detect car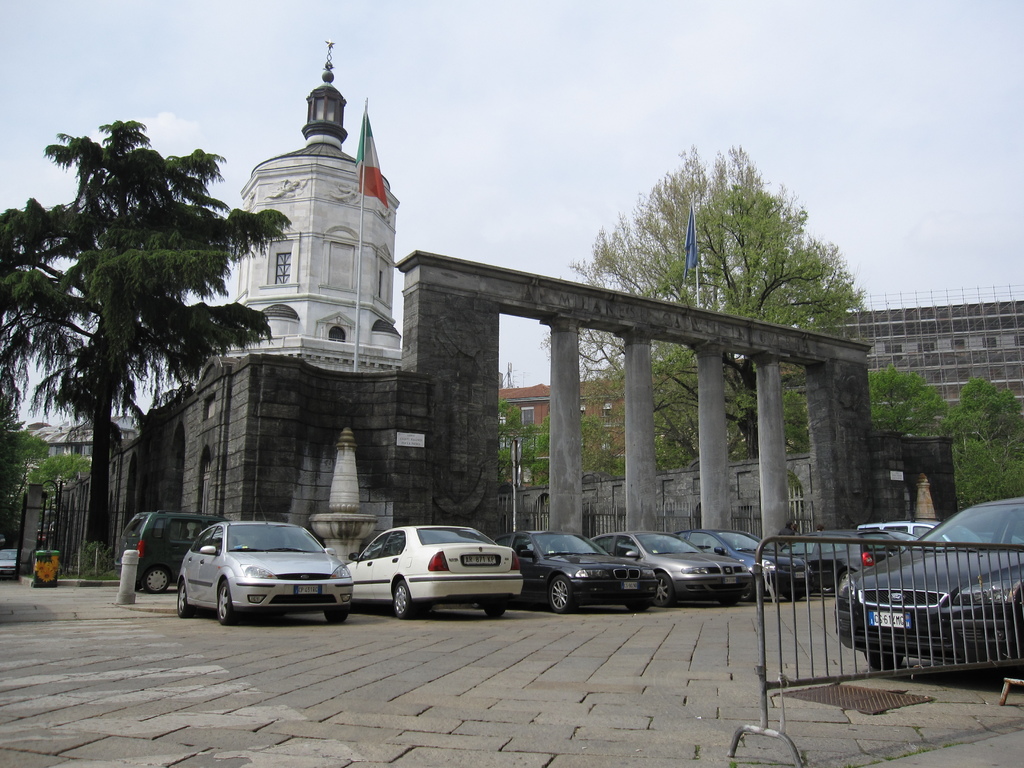
<box>0,549,16,579</box>
